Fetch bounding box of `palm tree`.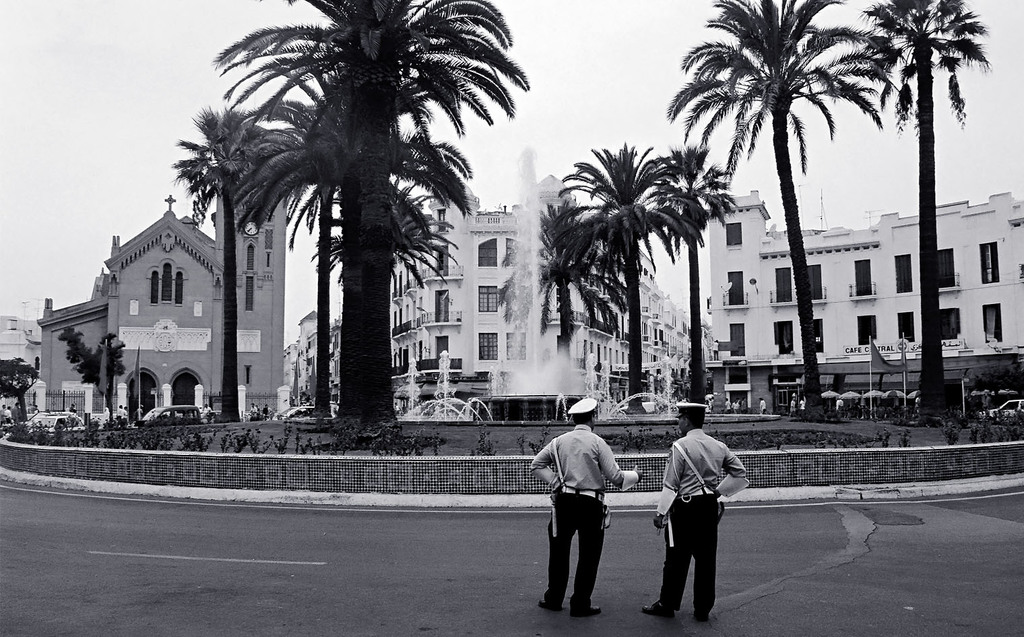
Bbox: region(674, 0, 855, 412).
